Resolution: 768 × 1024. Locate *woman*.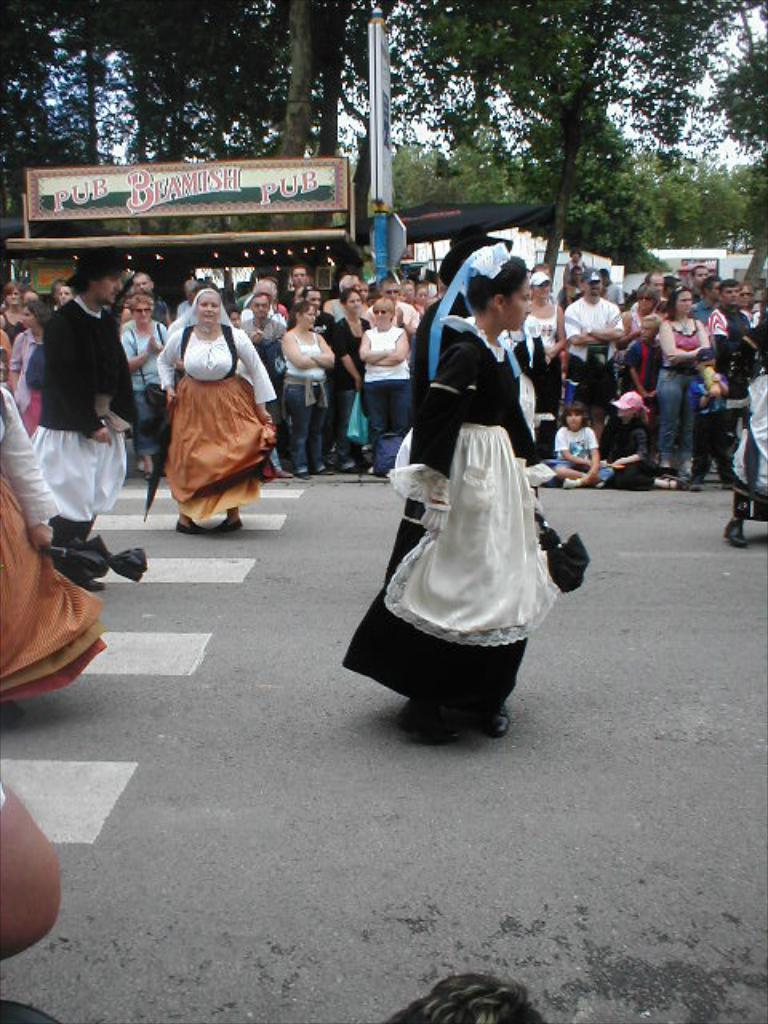
<bbox>349, 245, 568, 733</bbox>.
